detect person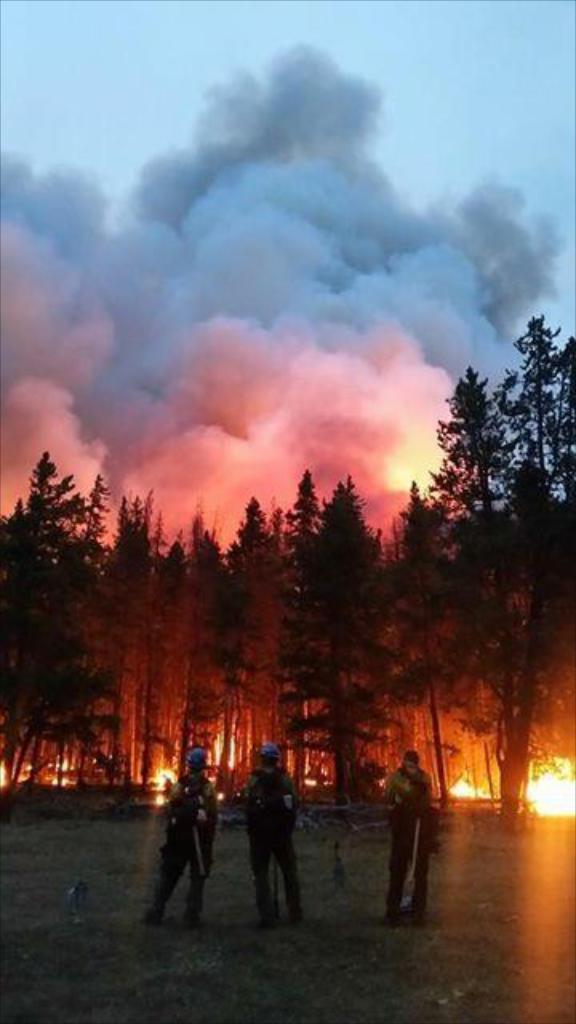
x1=237, y1=747, x2=301, y2=928
